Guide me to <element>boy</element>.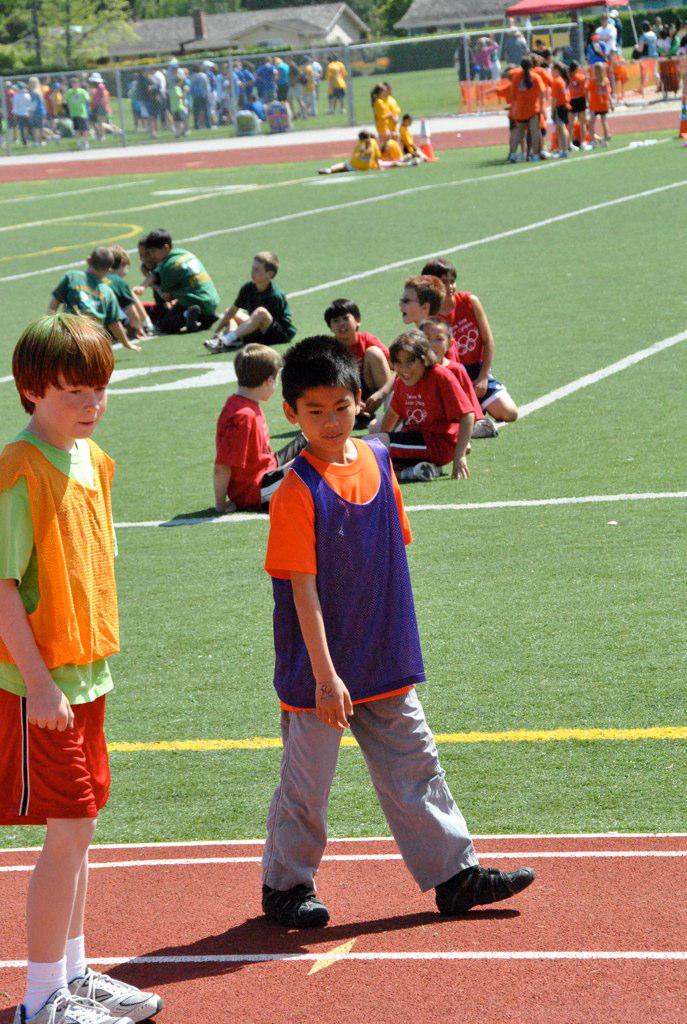
Guidance: pyautogui.locateOnScreen(228, 334, 494, 909).
